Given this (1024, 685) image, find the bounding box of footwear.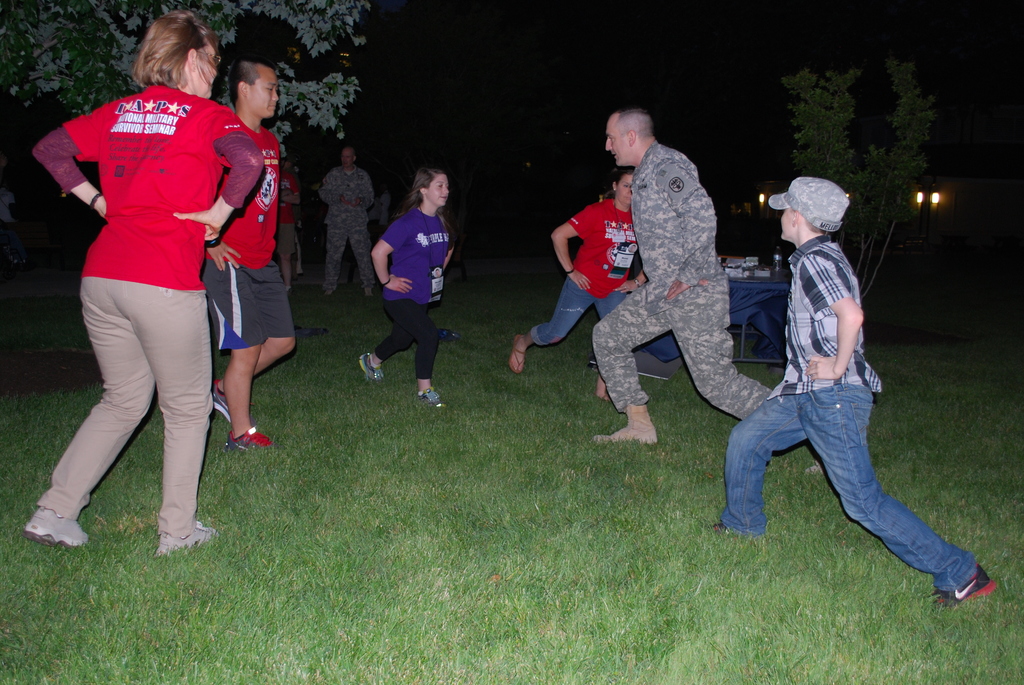
detection(607, 414, 660, 447).
